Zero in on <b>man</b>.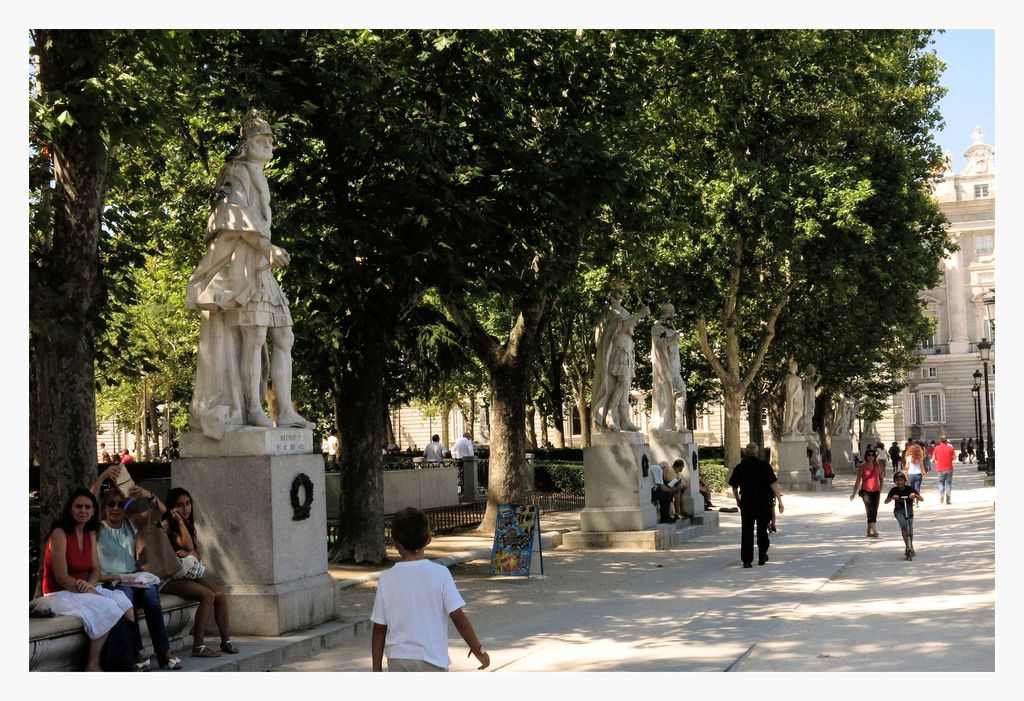
Zeroed in: (658, 302, 689, 435).
